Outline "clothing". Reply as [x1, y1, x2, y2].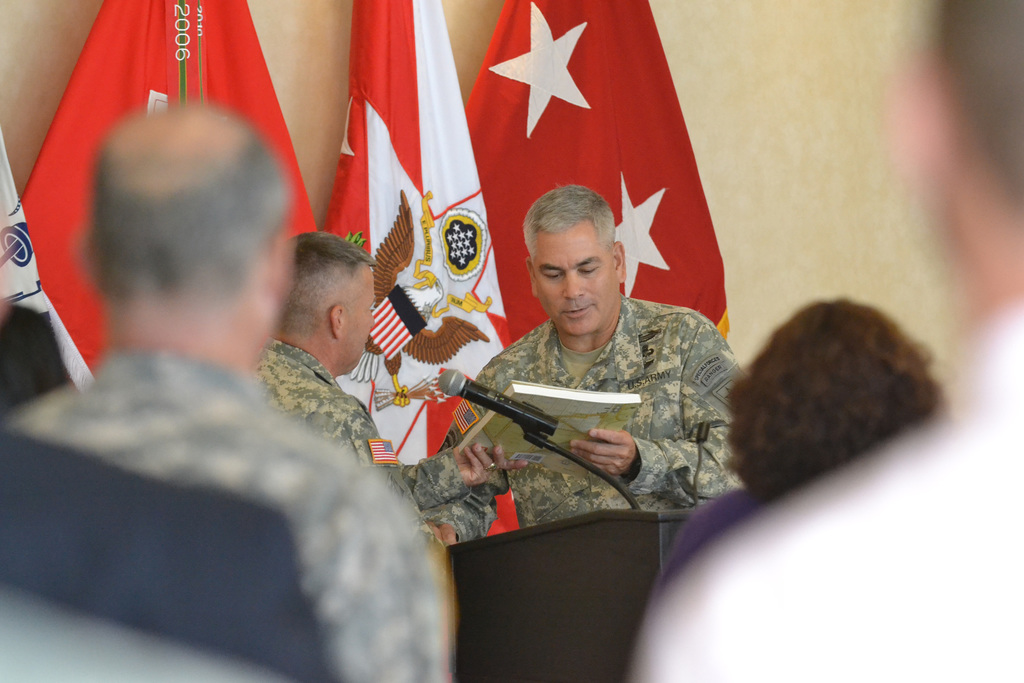
[662, 484, 765, 582].
